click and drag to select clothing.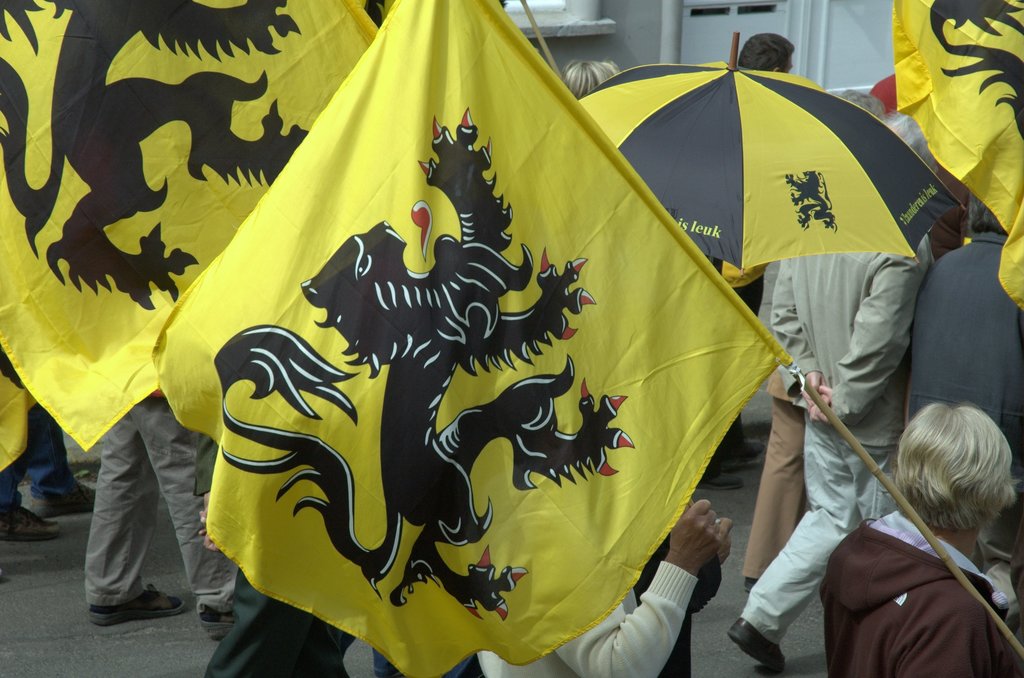
Selection: region(822, 490, 1020, 672).
